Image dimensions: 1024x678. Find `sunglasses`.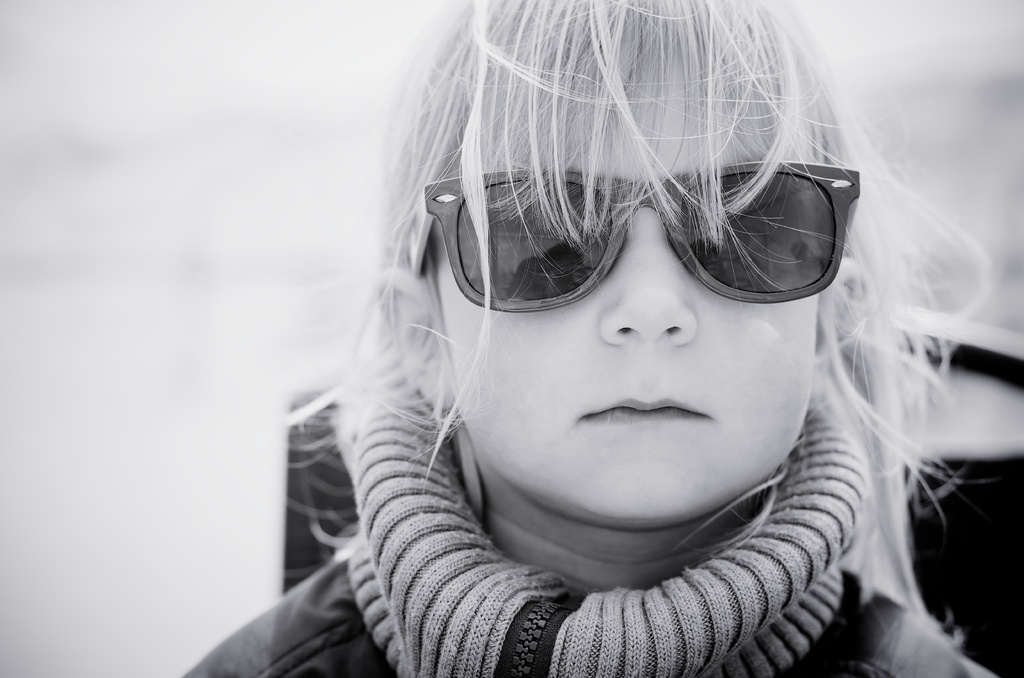
[400, 159, 860, 312].
